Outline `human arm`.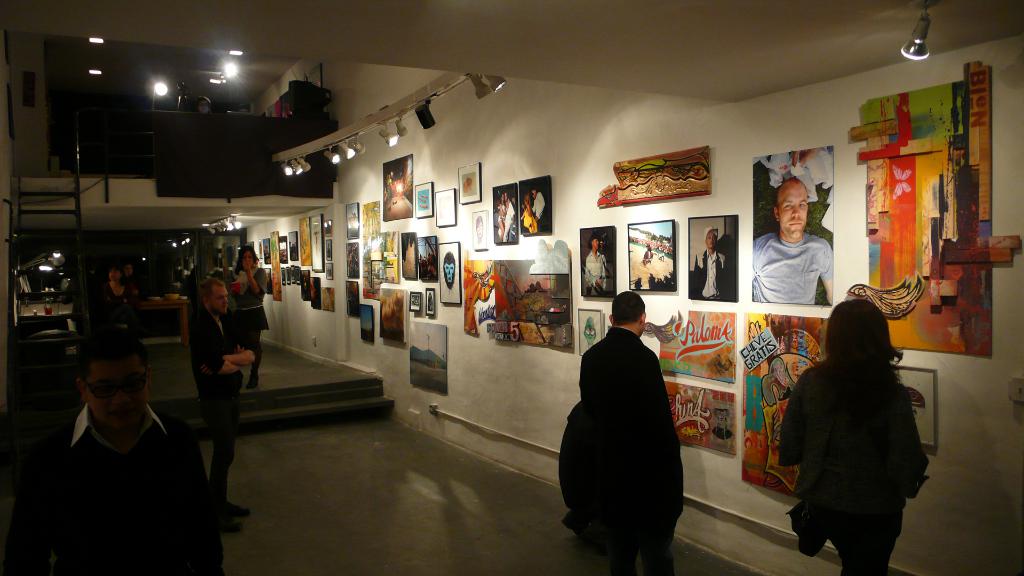
Outline: left=231, top=275, right=242, bottom=294.
